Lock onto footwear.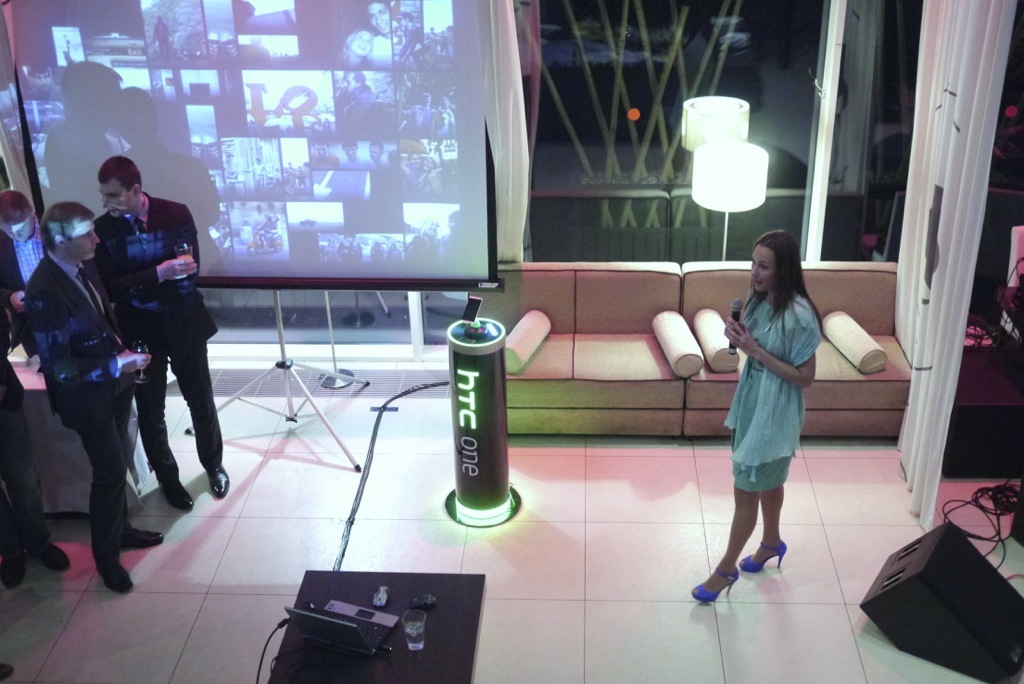
Locked: [x1=97, y1=558, x2=133, y2=590].
